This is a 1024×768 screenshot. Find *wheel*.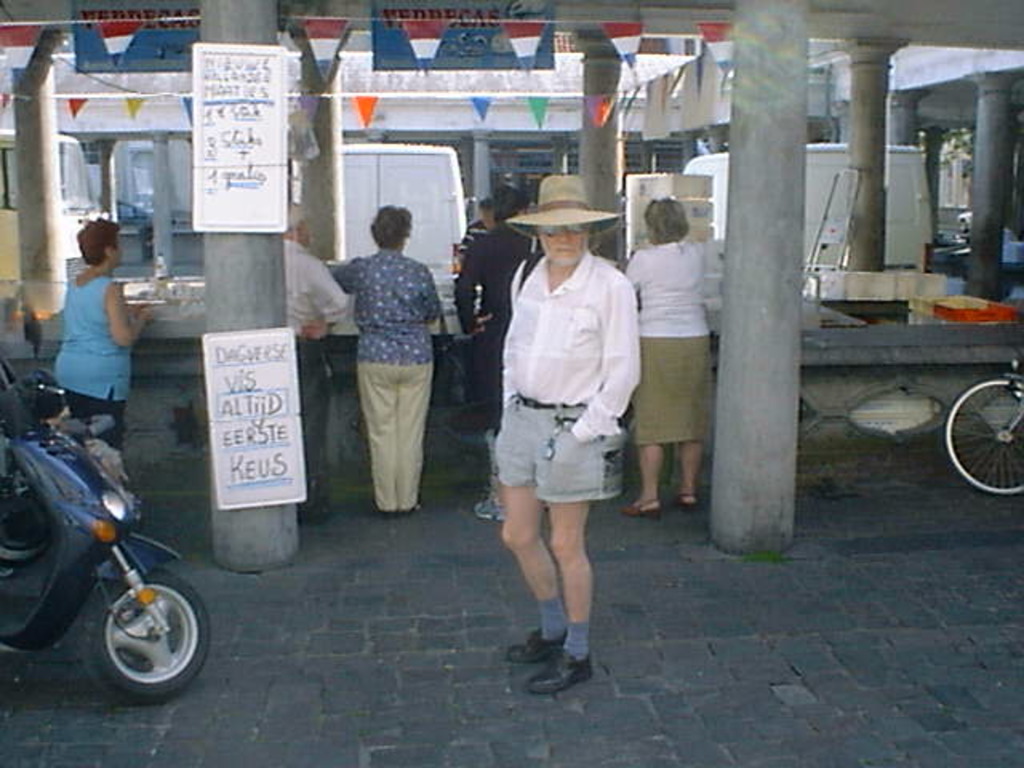
Bounding box: 75:570:195:698.
